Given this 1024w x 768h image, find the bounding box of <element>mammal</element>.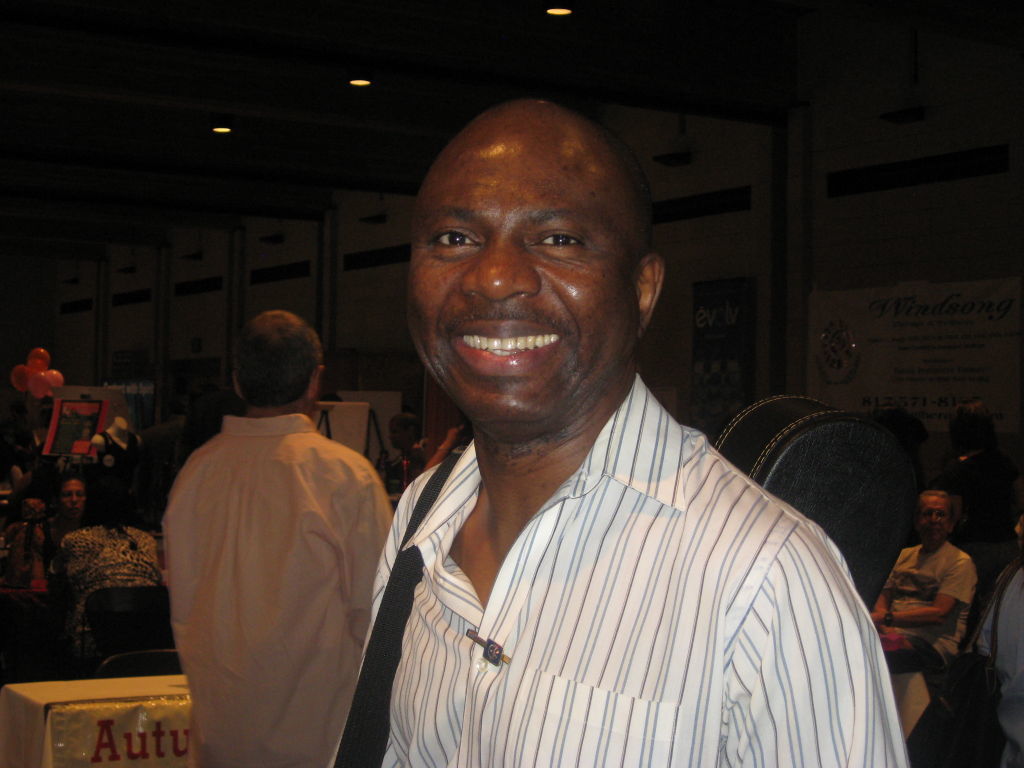
box(329, 93, 912, 767).
